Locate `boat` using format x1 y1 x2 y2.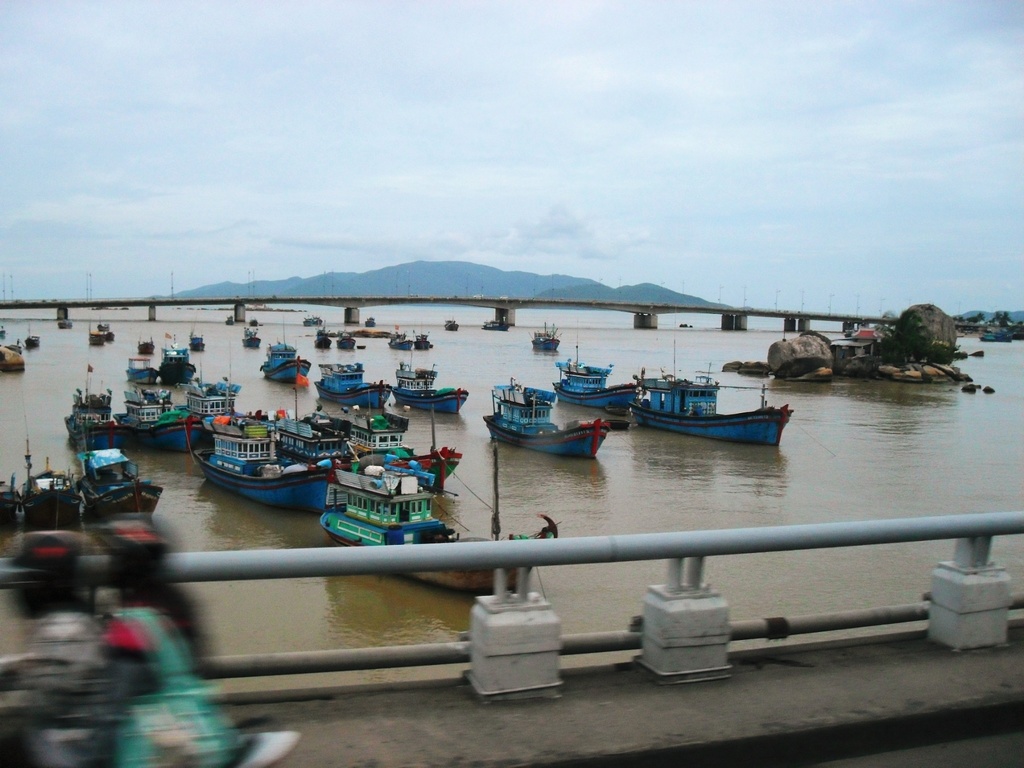
20 456 84 511.
